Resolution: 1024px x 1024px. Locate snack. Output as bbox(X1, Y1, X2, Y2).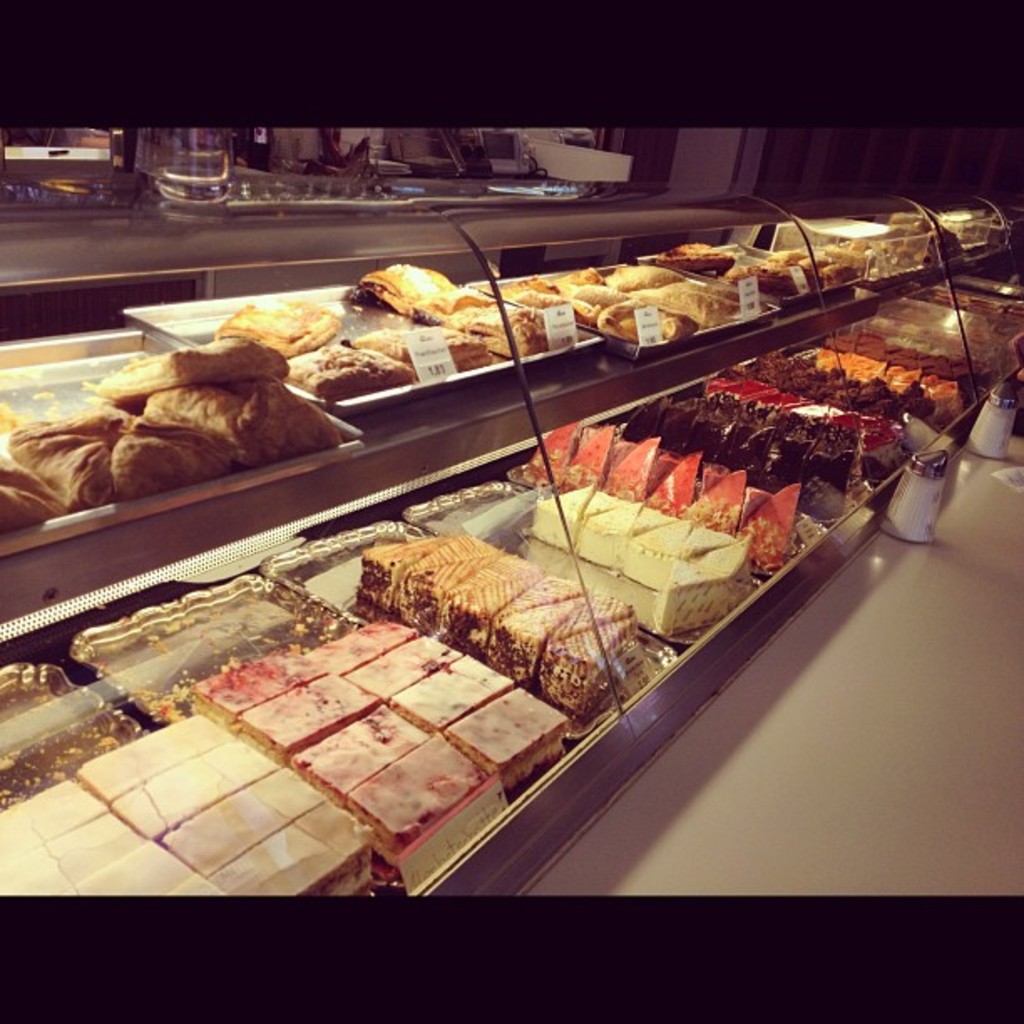
bbox(348, 730, 489, 877).
